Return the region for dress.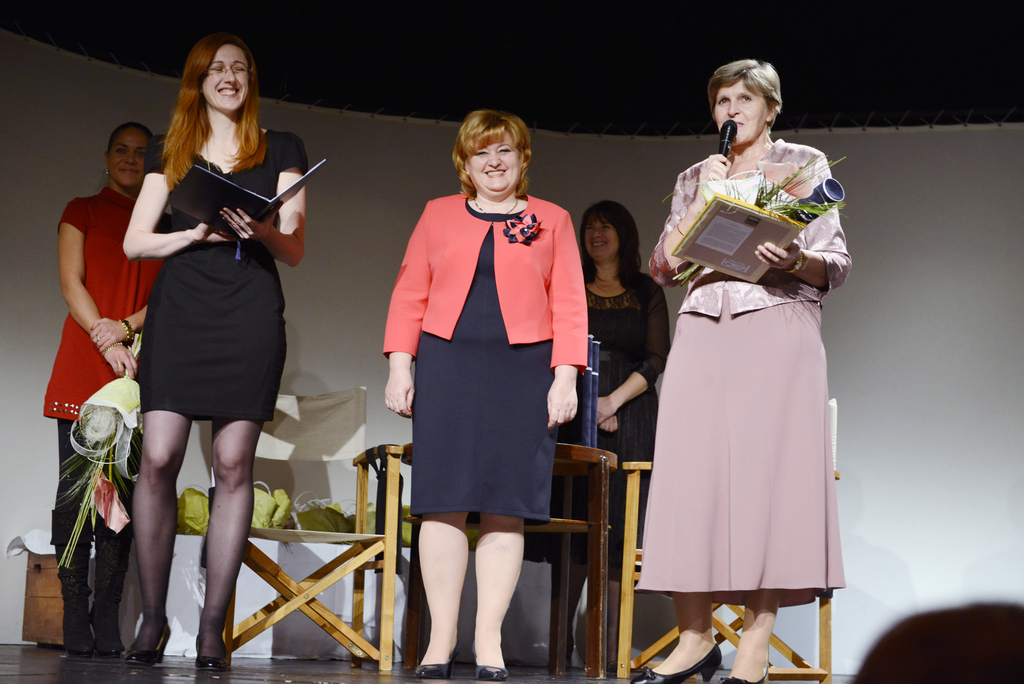
<region>405, 200, 559, 521</region>.
